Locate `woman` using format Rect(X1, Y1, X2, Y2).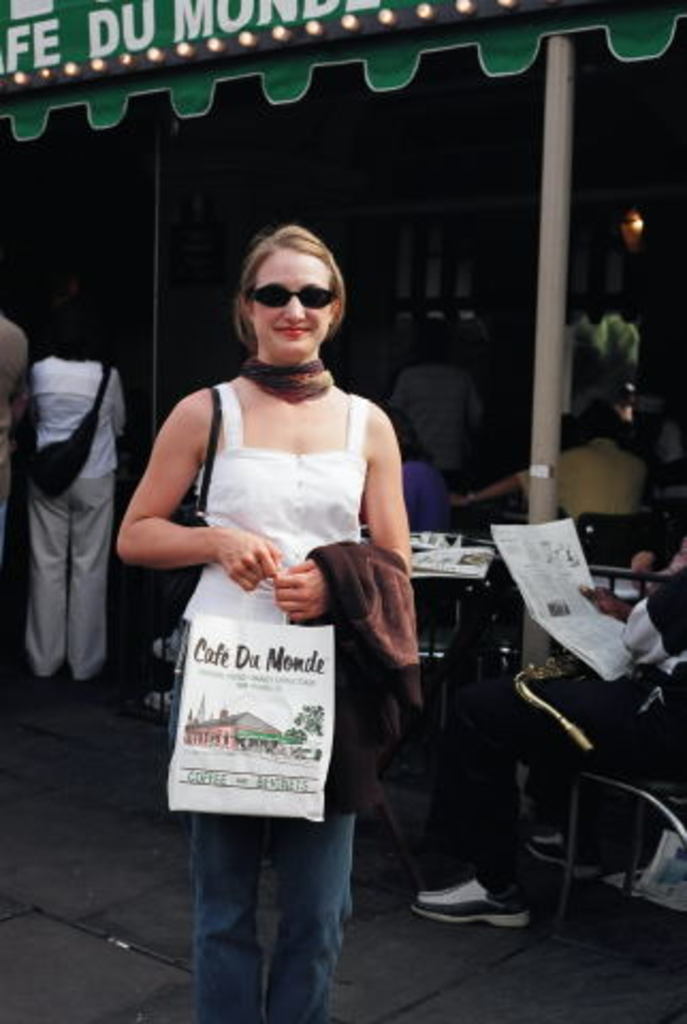
Rect(137, 198, 408, 1001).
